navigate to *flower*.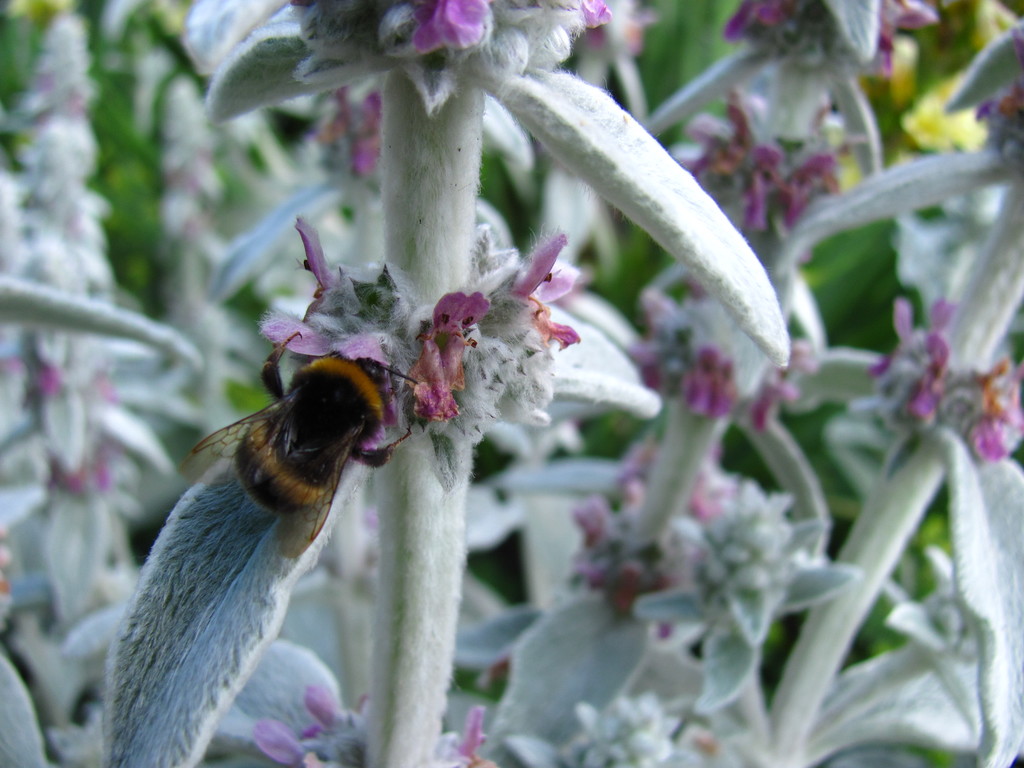
Navigation target: 573,497,692,618.
